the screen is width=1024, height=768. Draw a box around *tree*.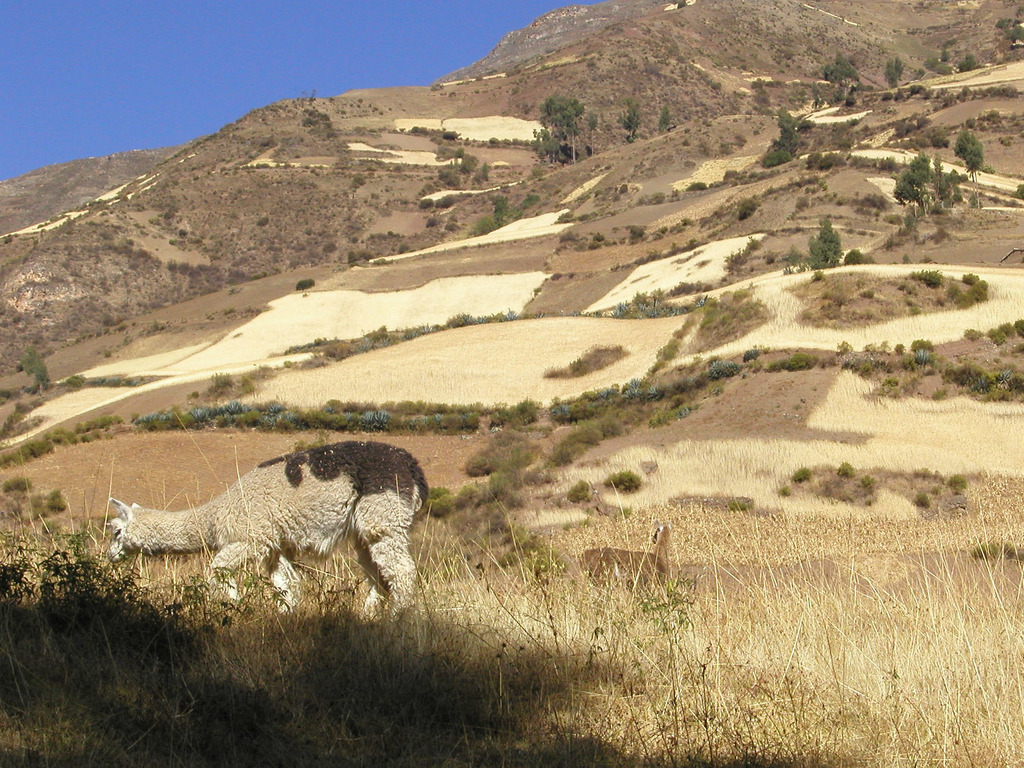
<bbox>435, 146, 486, 188</bbox>.
